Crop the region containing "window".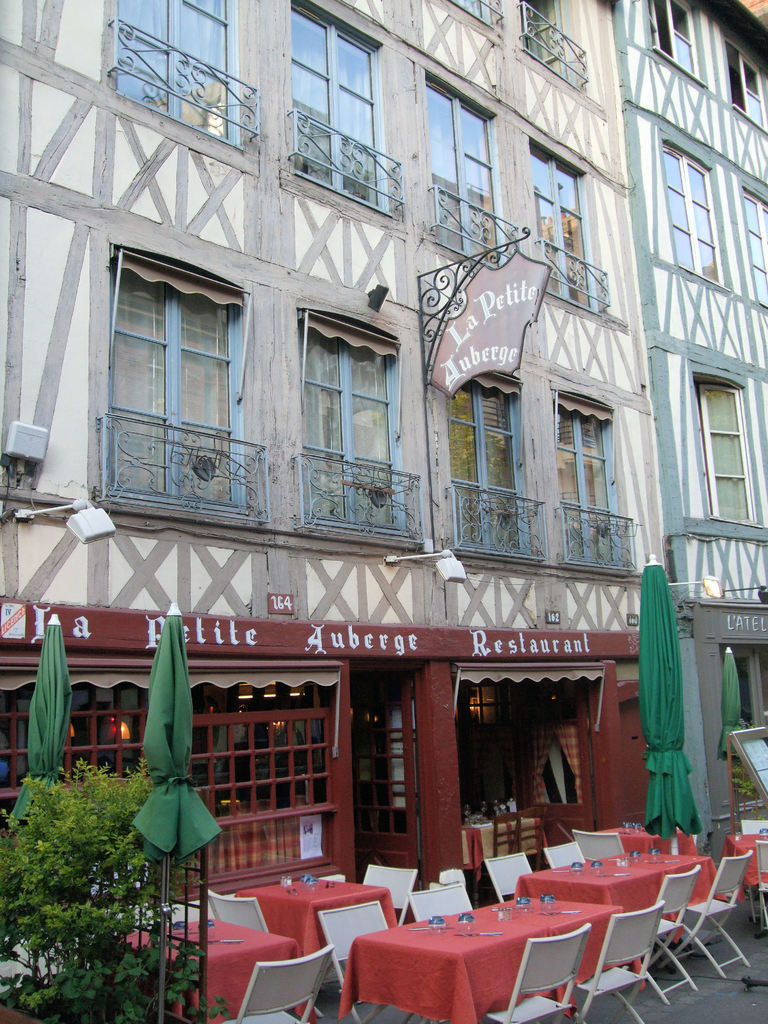
Crop region: <box>652,0,702,83</box>.
